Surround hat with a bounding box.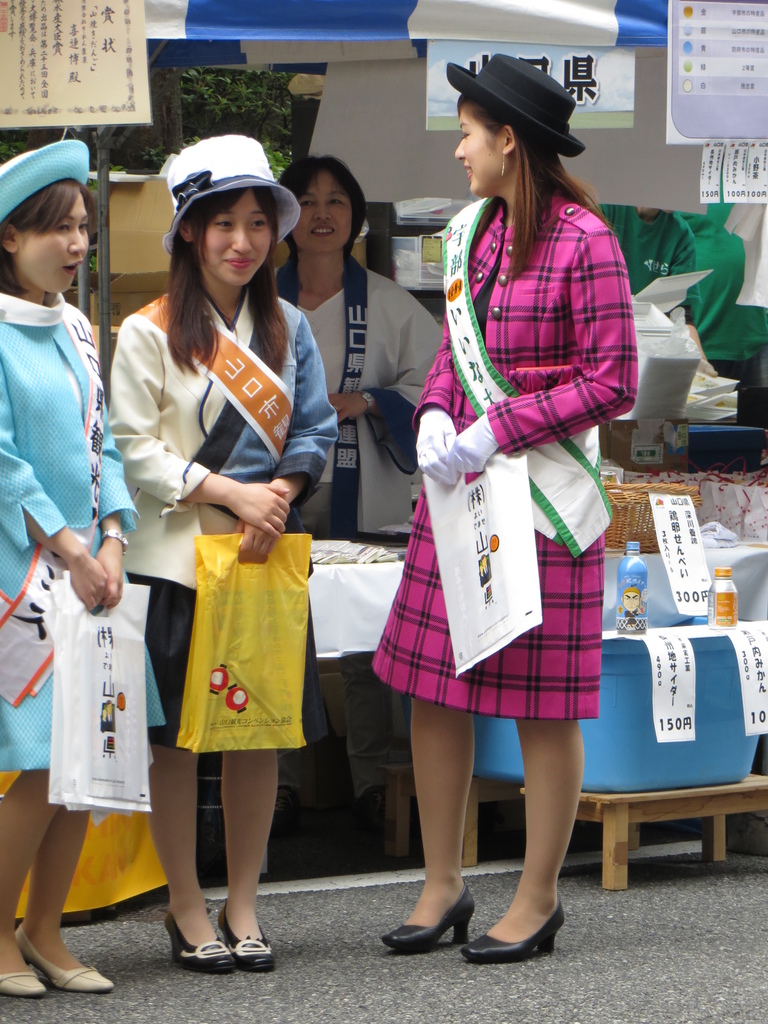
locate(0, 138, 88, 225).
